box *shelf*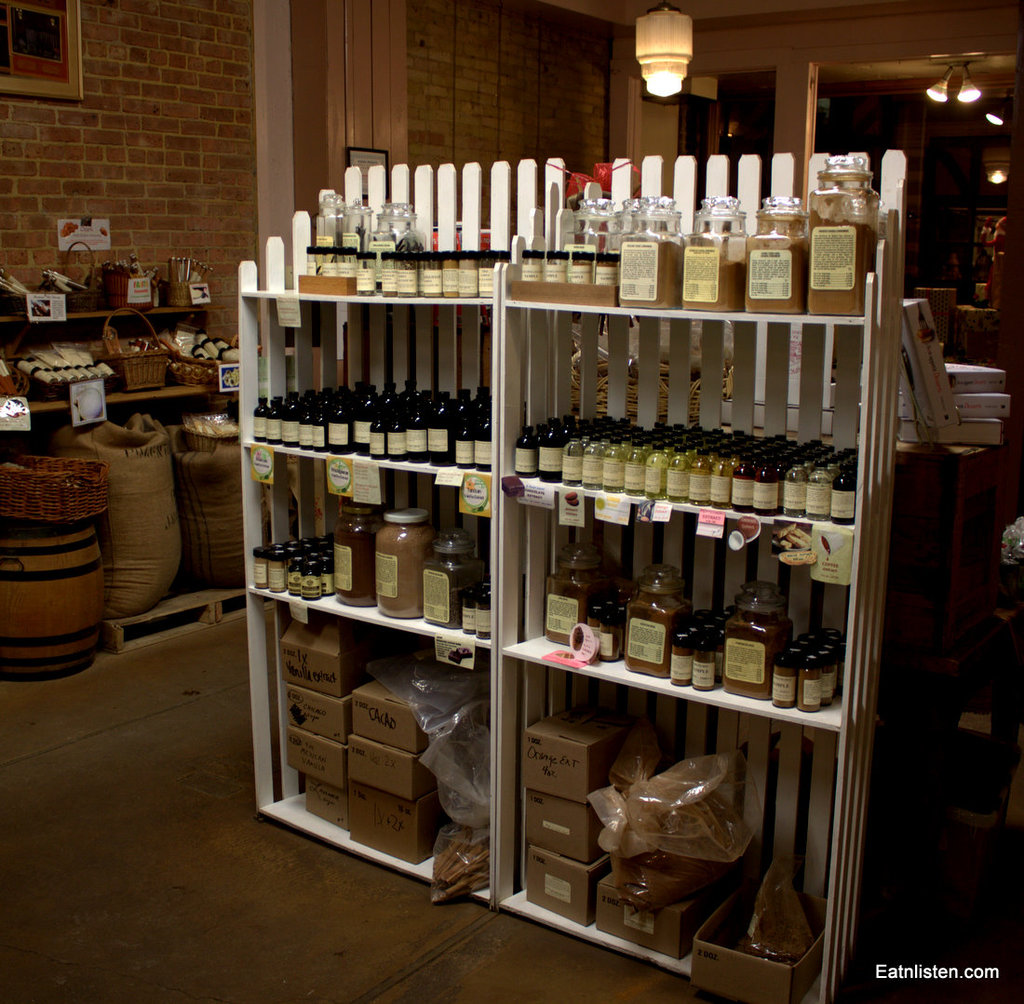
left=251, top=284, right=505, bottom=889
